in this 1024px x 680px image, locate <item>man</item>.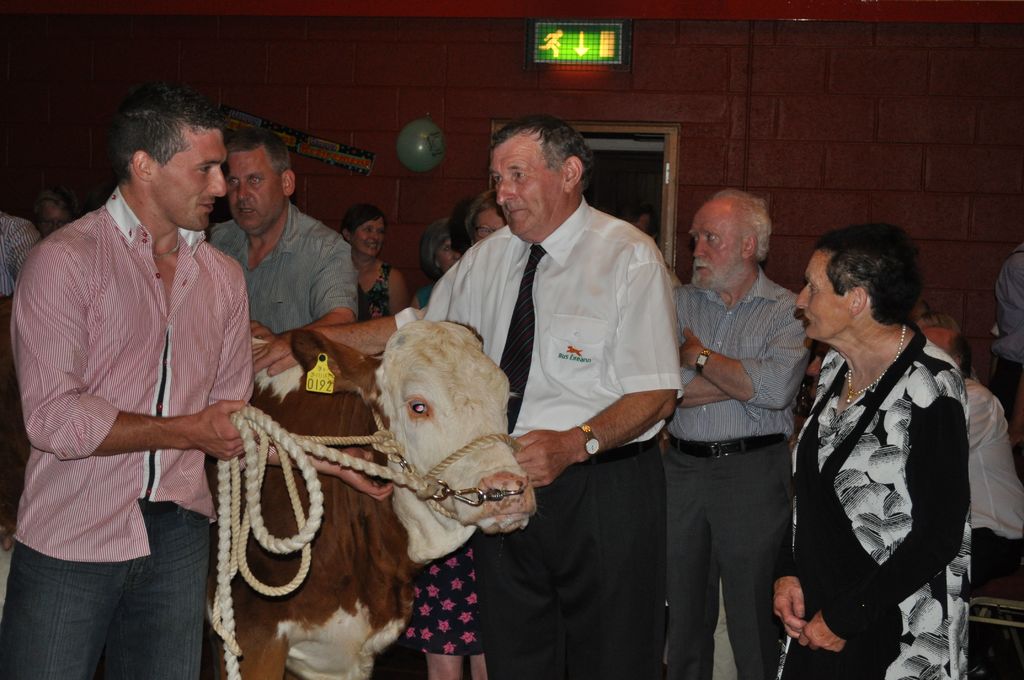
Bounding box: rect(0, 77, 256, 679).
